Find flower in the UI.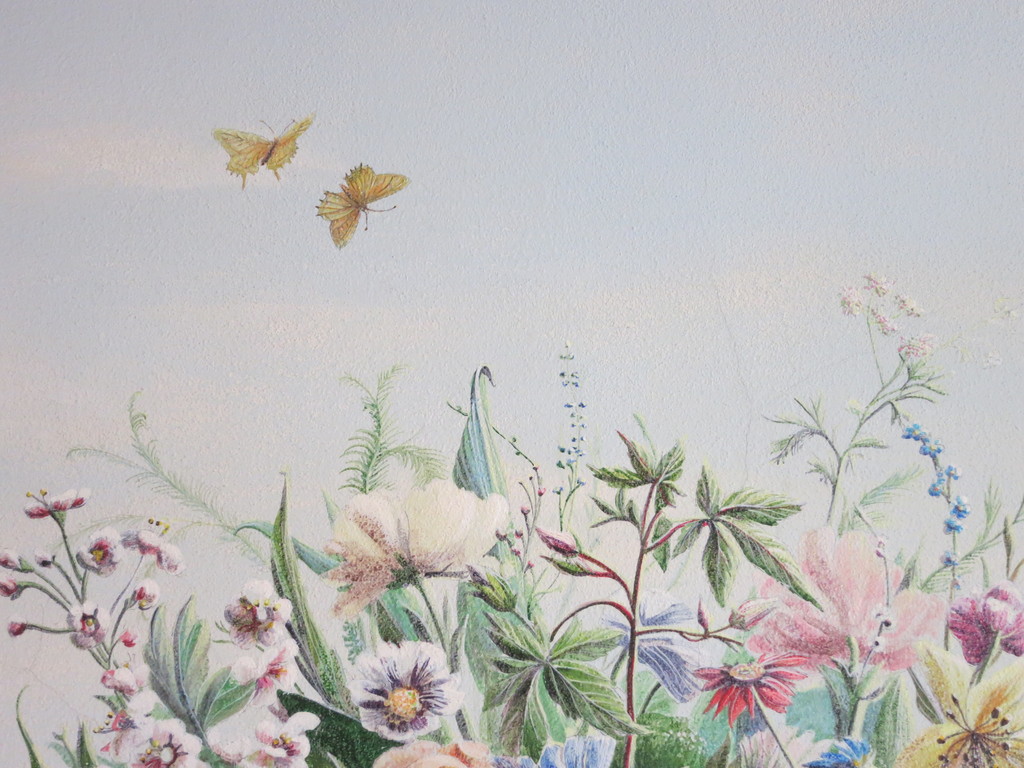
UI element at select_region(123, 621, 144, 646).
